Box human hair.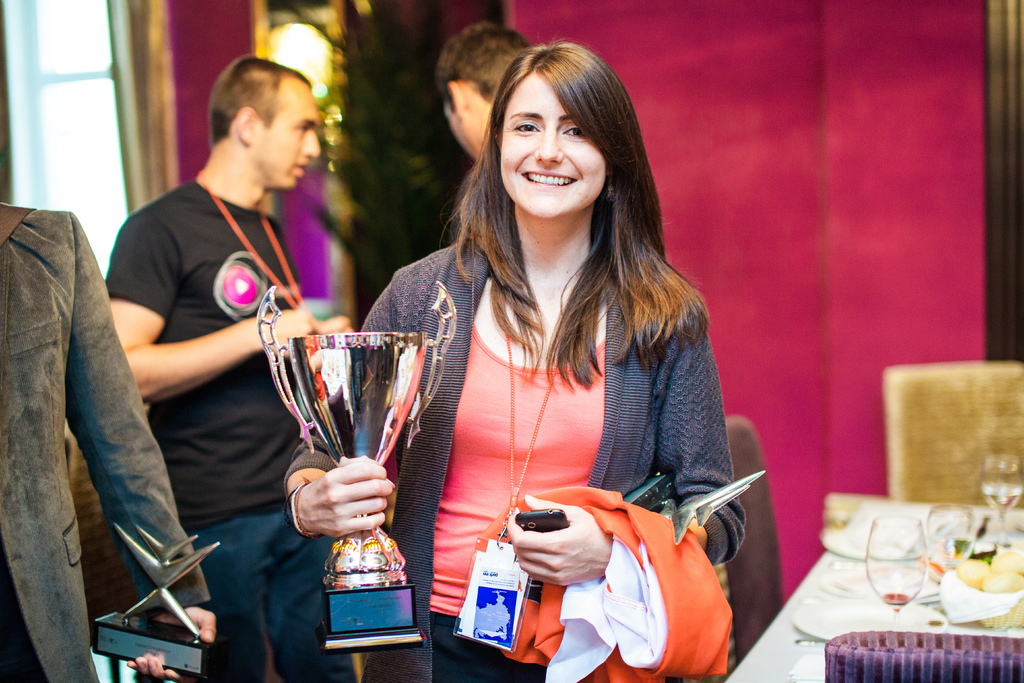
bbox=[211, 56, 313, 148].
